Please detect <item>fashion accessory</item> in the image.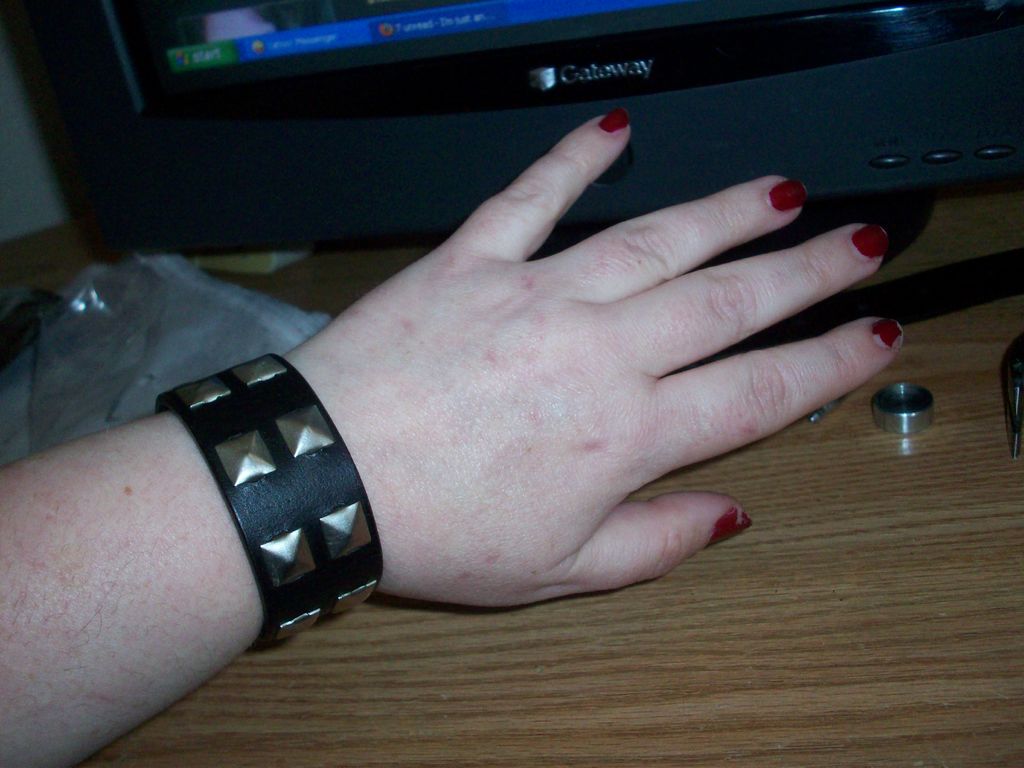
box=[152, 352, 389, 655].
